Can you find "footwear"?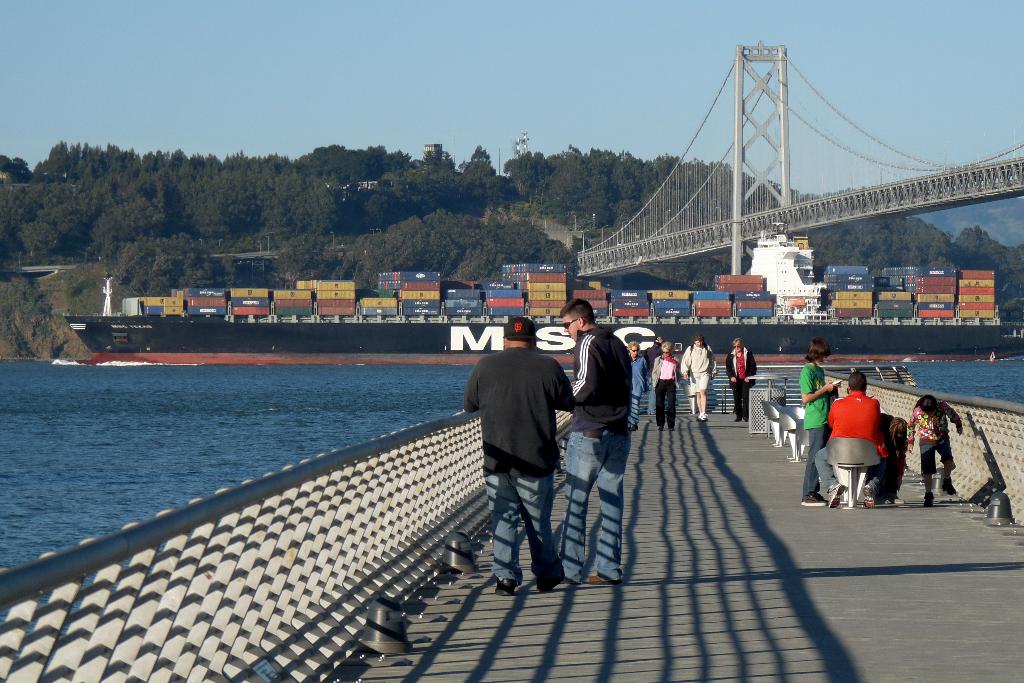
Yes, bounding box: l=812, t=492, r=829, b=506.
